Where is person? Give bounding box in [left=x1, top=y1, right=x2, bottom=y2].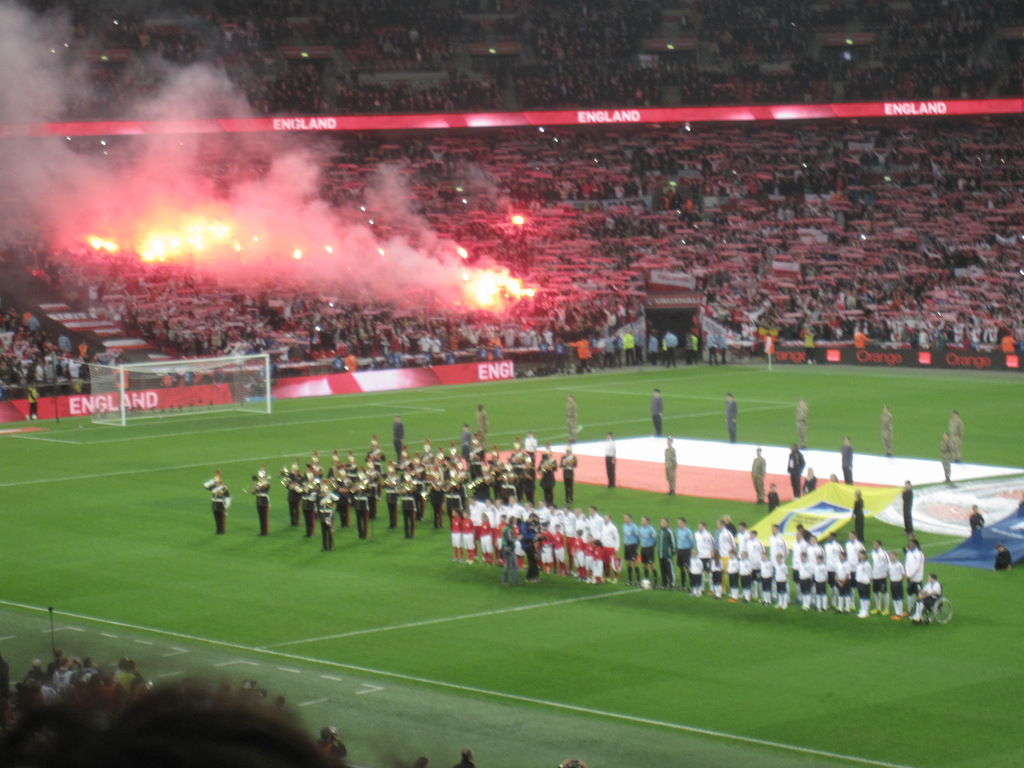
[left=870, top=541, right=891, bottom=613].
